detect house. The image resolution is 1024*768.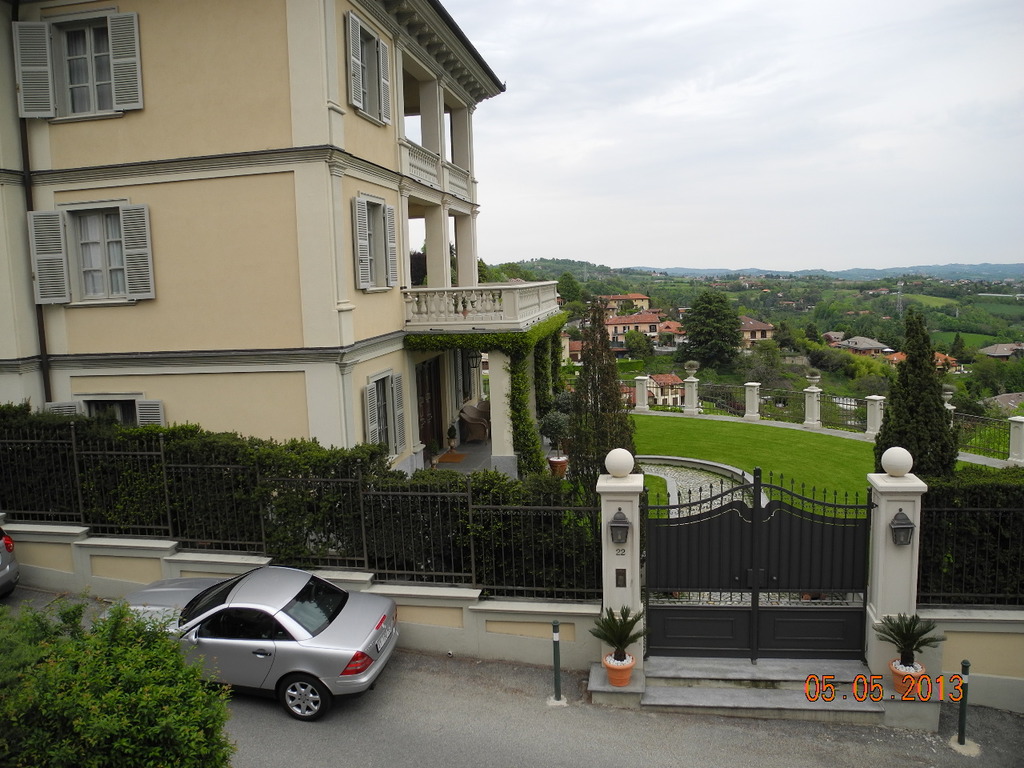
<bbox>734, 314, 771, 352</bbox>.
